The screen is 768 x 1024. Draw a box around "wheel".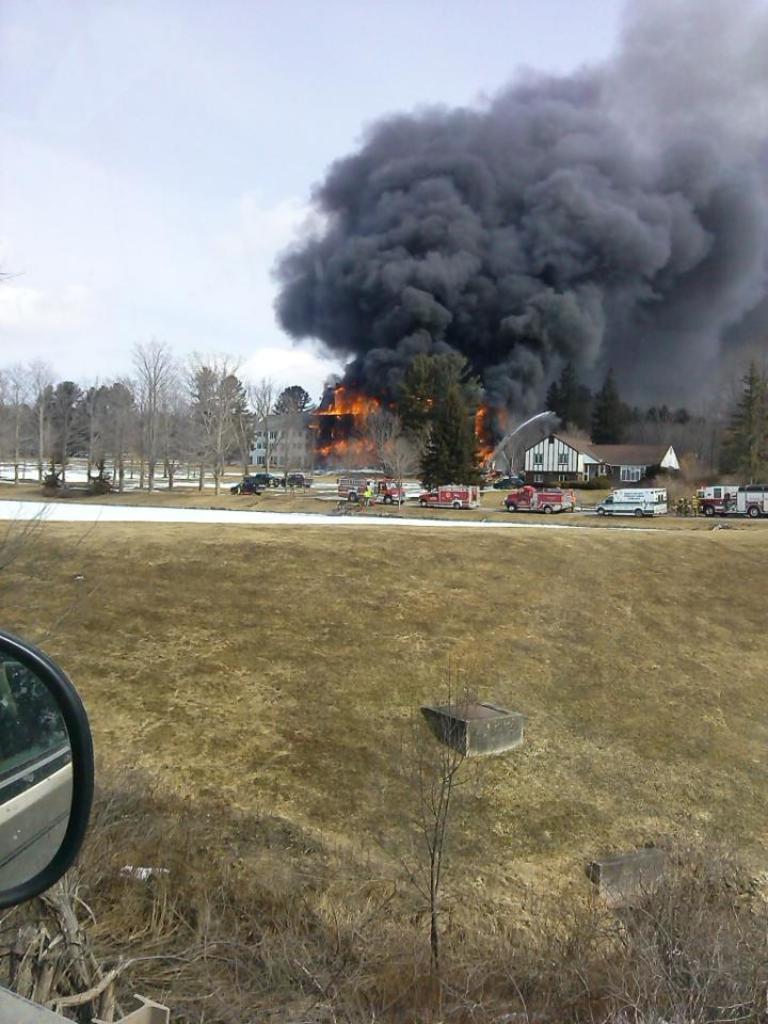
crop(419, 500, 425, 505).
